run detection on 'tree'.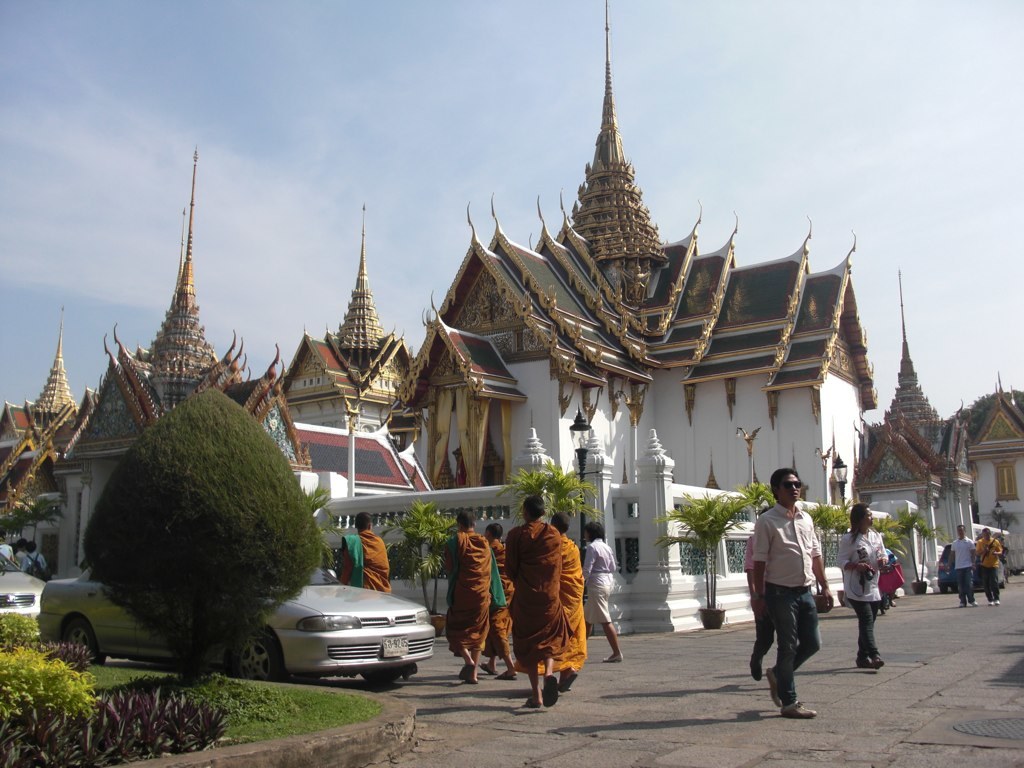
Result: bbox=[50, 356, 309, 681].
